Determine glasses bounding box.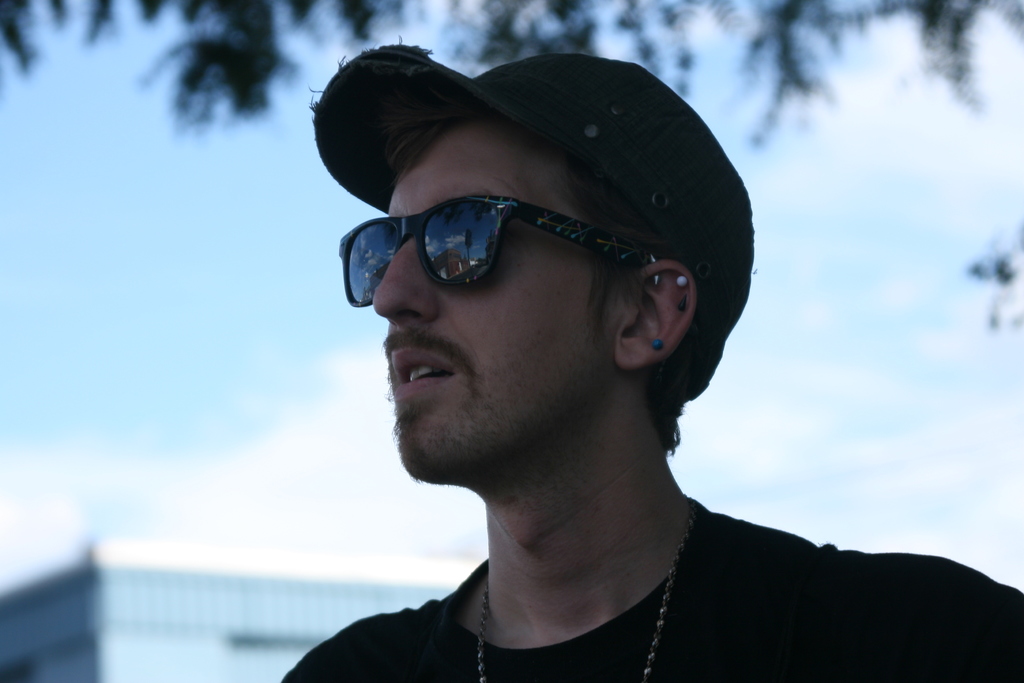
Determined: [337,192,651,308].
